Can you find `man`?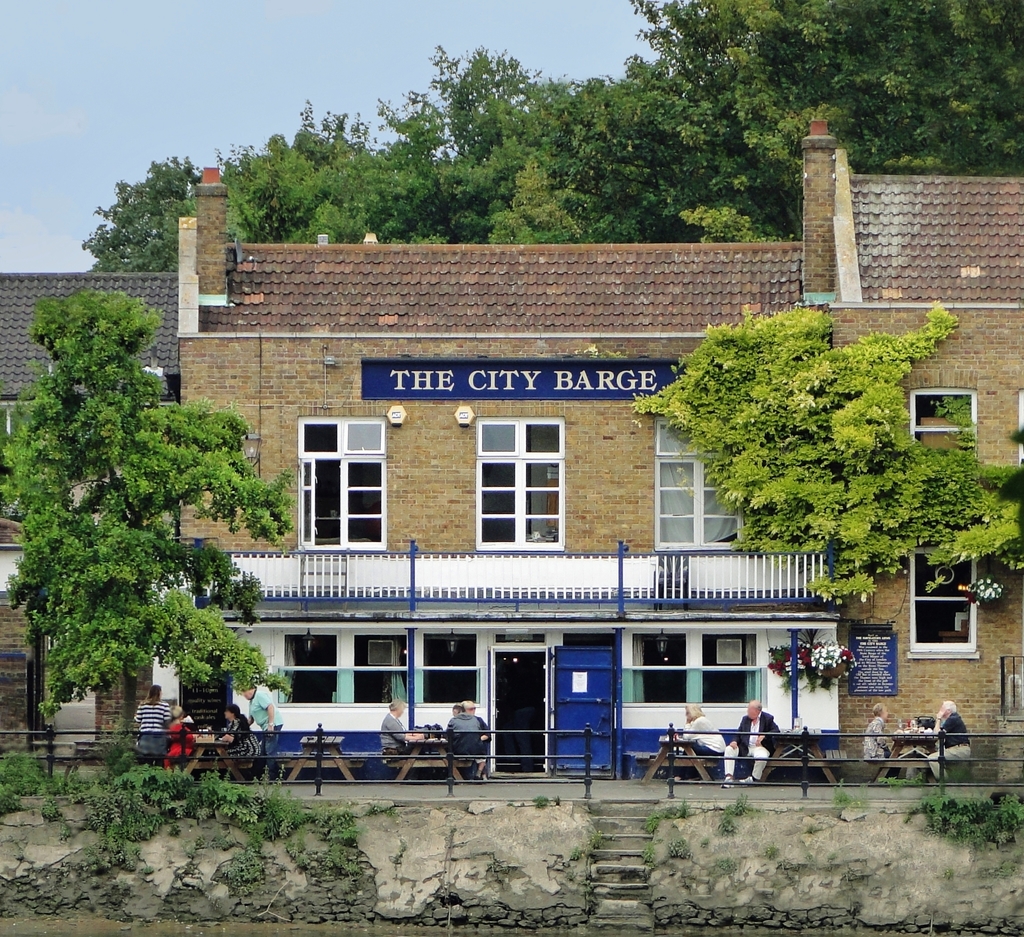
Yes, bounding box: <region>237, 678, 287, 806</region>.
